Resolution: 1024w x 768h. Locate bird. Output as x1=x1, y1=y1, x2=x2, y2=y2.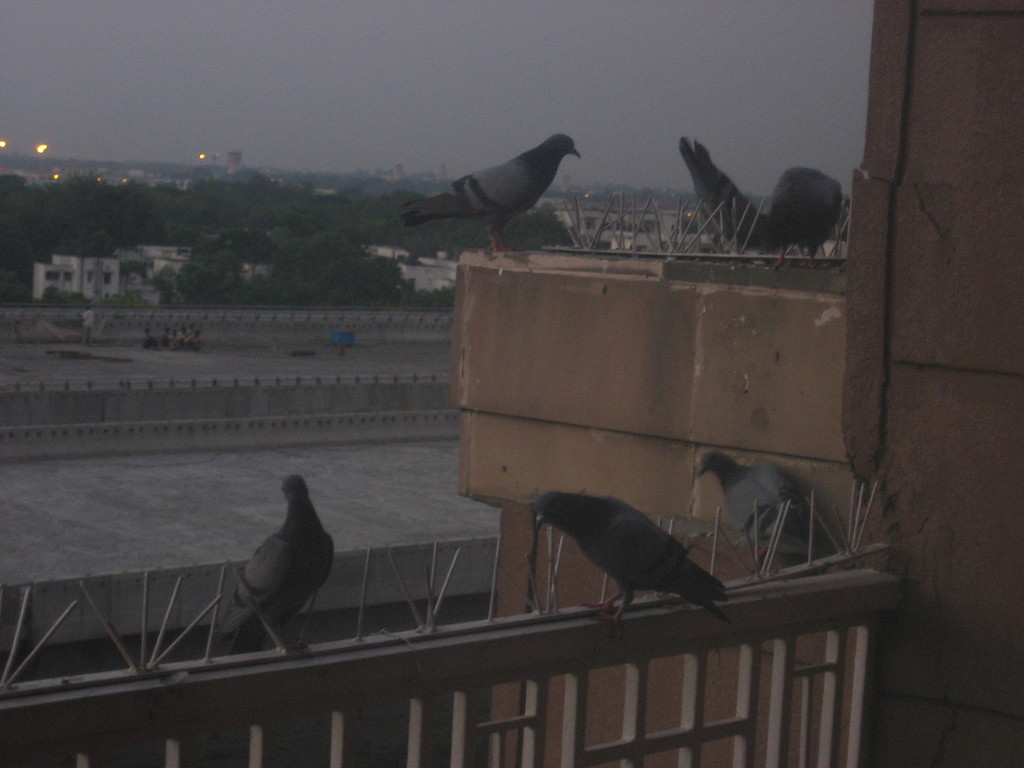
x1=758, y1=146, x2=863, y2=281.
